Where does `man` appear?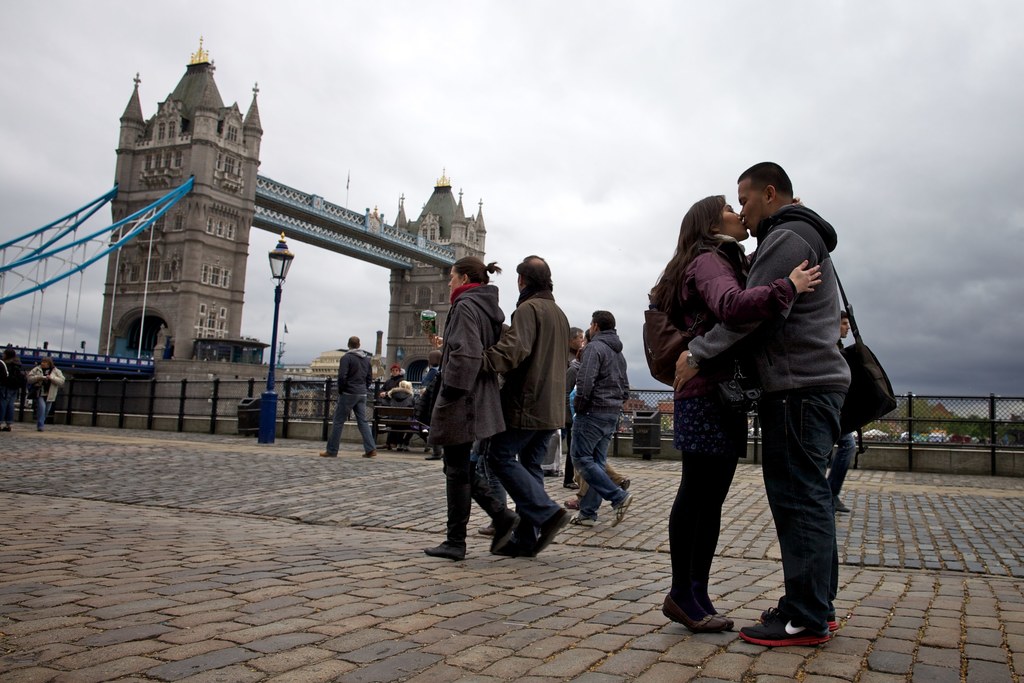
Appears at <bbox>826, 299, 867, 513</bbox>.
